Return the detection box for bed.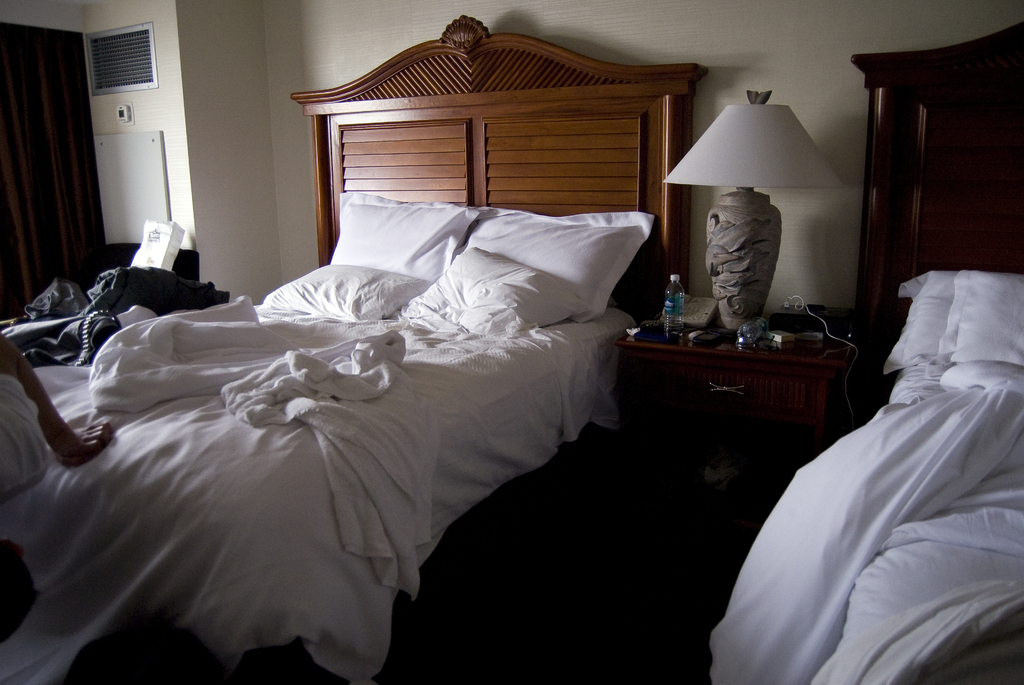
bbox(18, 47, 691, 684).
